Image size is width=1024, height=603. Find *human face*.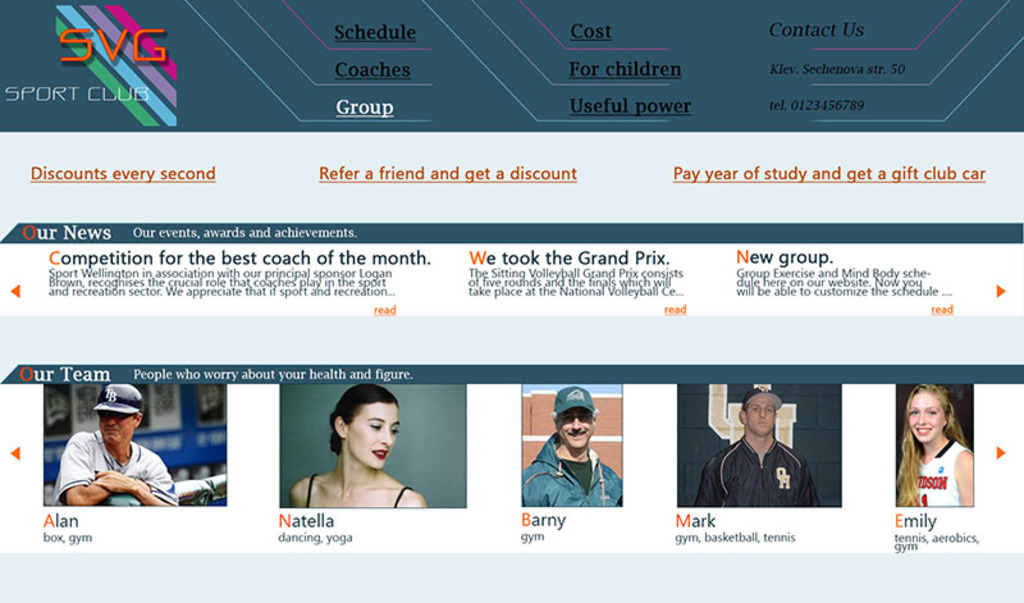
<bbox>746, 394, 777, 433</bbox>.
